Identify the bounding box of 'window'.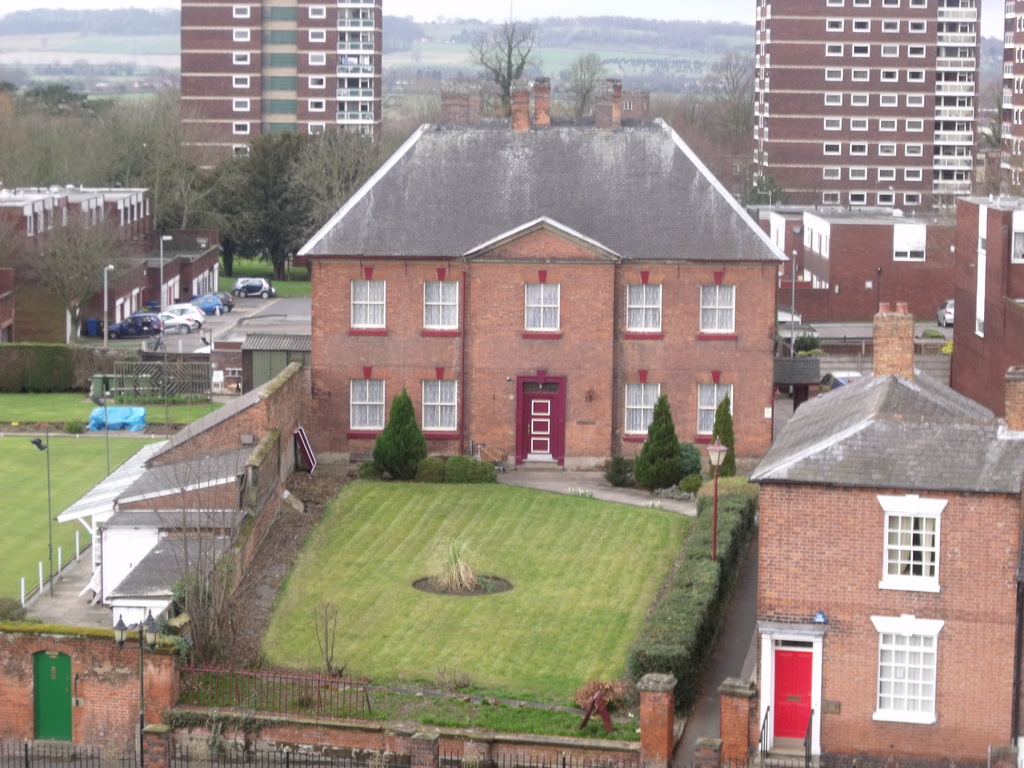
pyautogui.locateOnScreen(858, 615, 939, 721).
